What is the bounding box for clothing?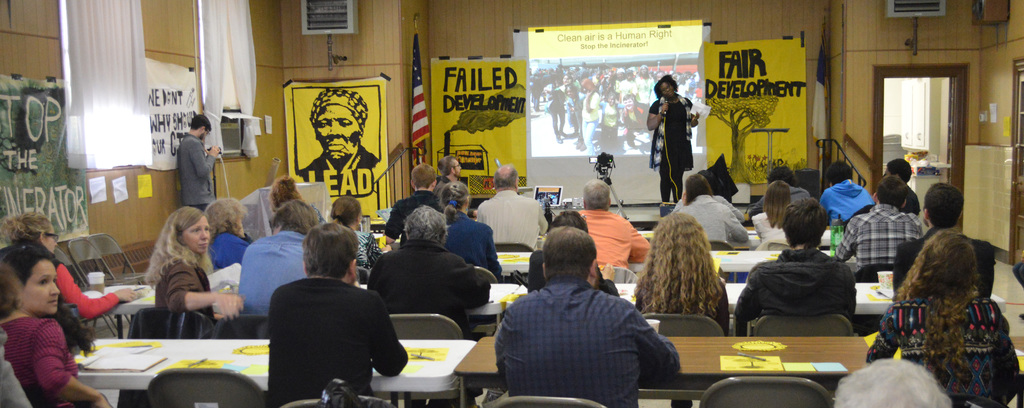
x1=0 y1=314 x2=80 y2=407.
